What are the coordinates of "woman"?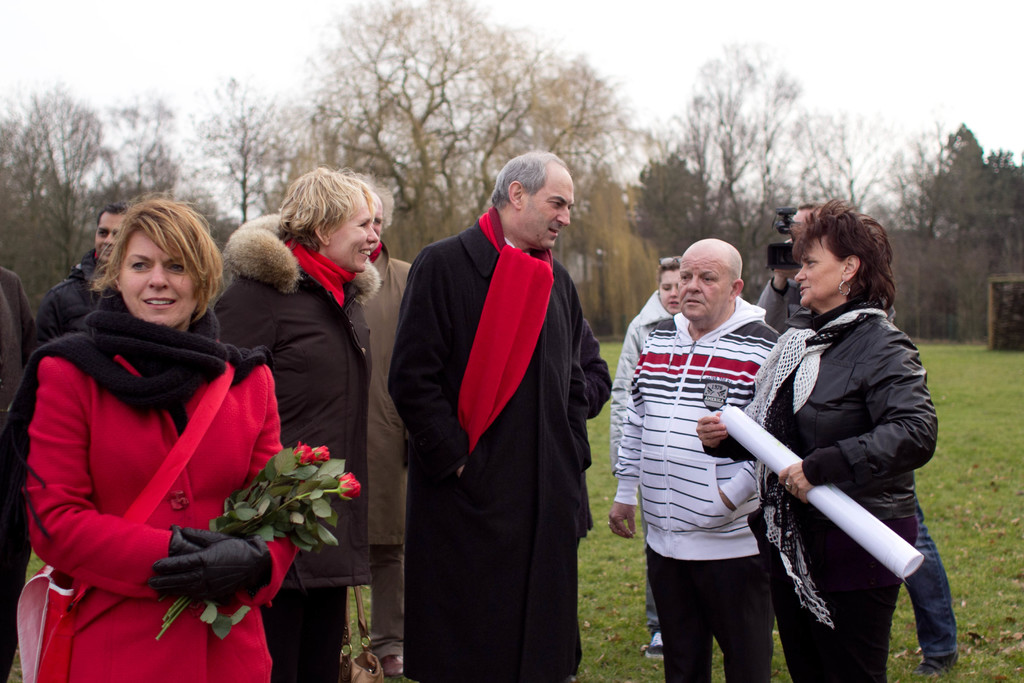
685:192:954:682.
